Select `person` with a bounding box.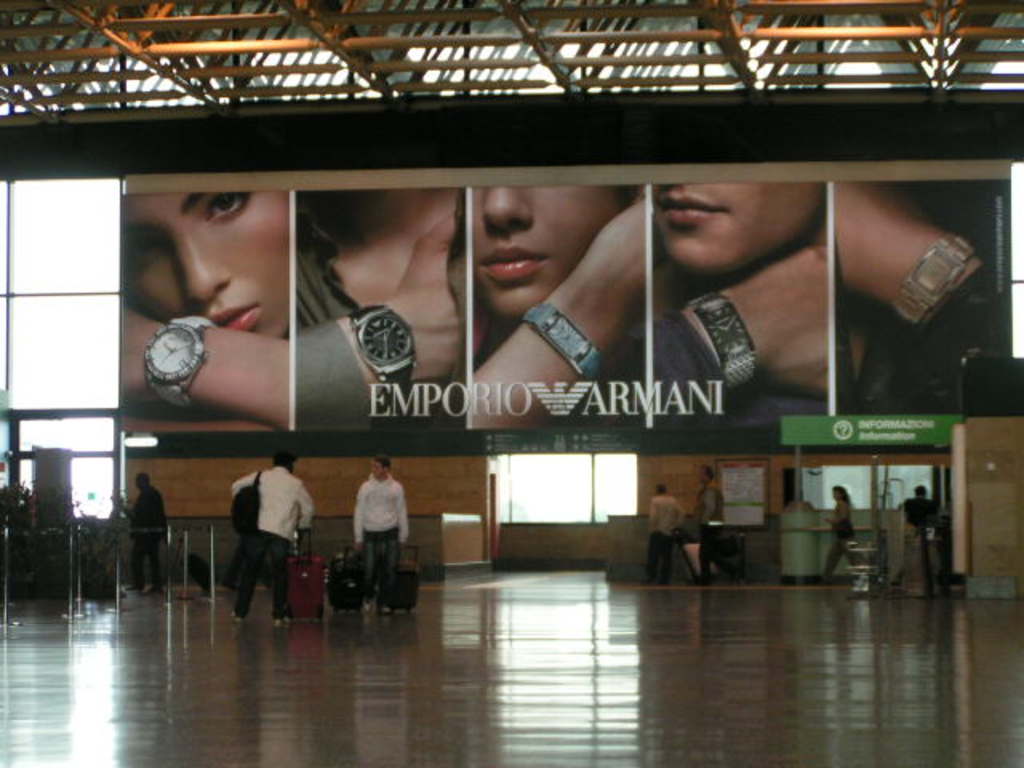
816/483/869/600.
